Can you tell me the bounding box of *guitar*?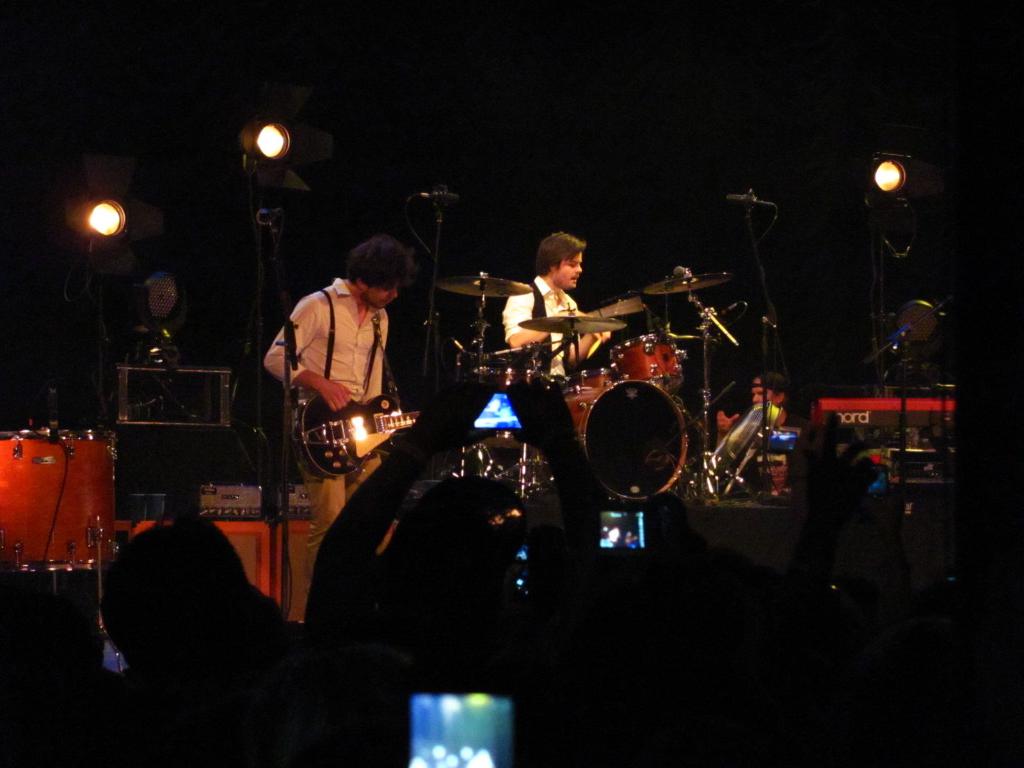
x1=292, y1=395, x2=421, y2=480.
